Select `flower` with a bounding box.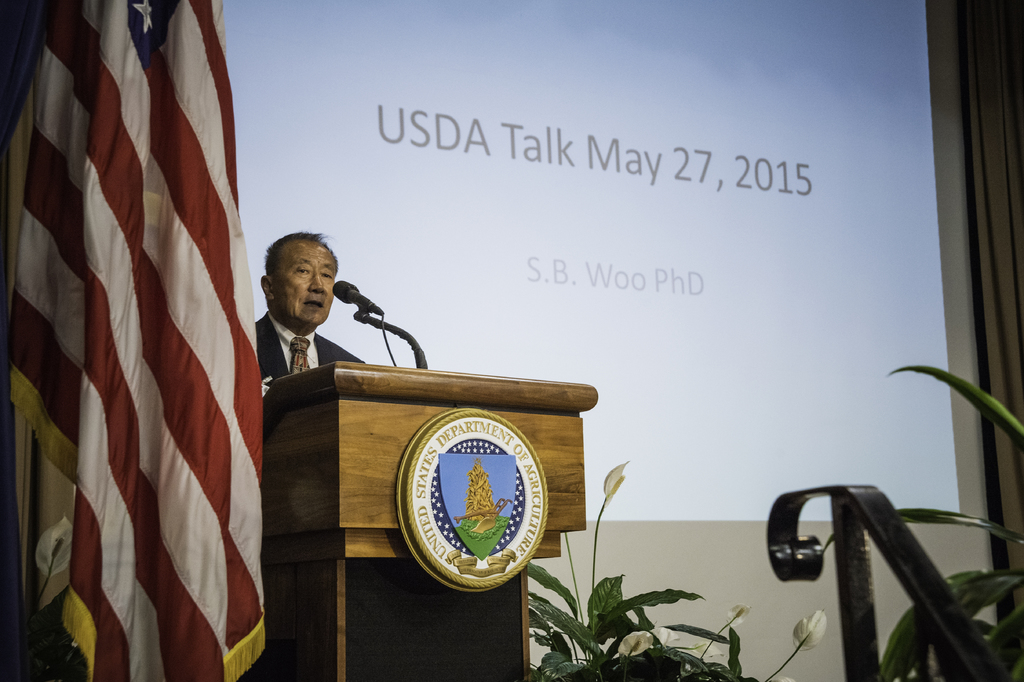
box=[602, 460, 628, 498].
